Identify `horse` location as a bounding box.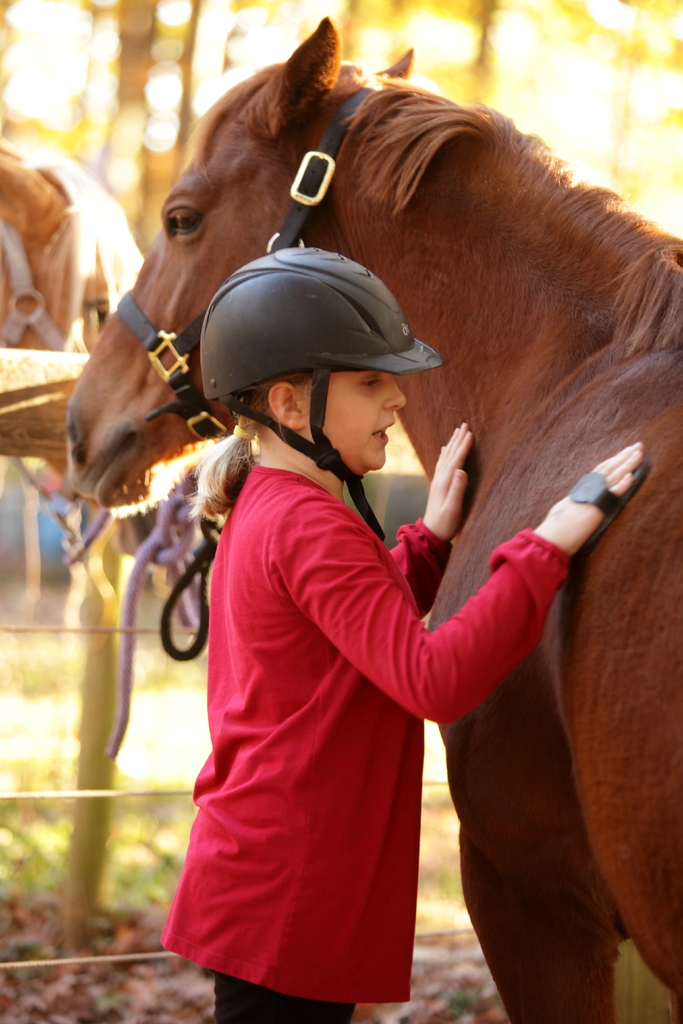
Rect(0, 154, 150, 497).
